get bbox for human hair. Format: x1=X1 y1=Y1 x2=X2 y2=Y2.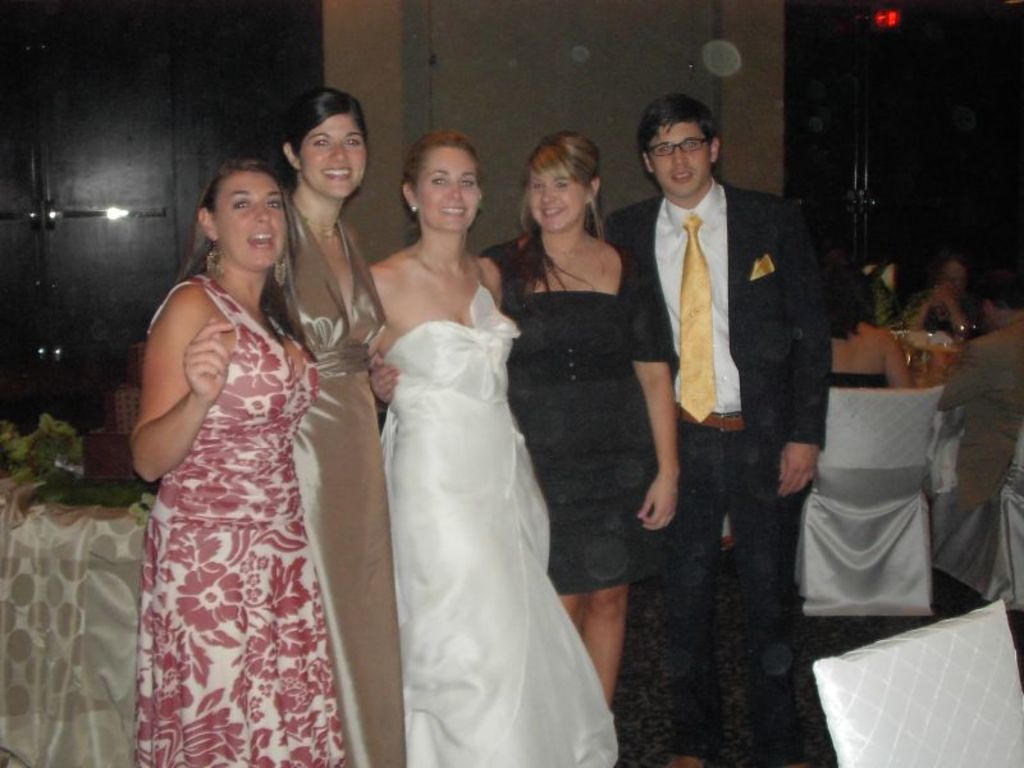
x1=396 y1=133 x2=481 y2=244.
